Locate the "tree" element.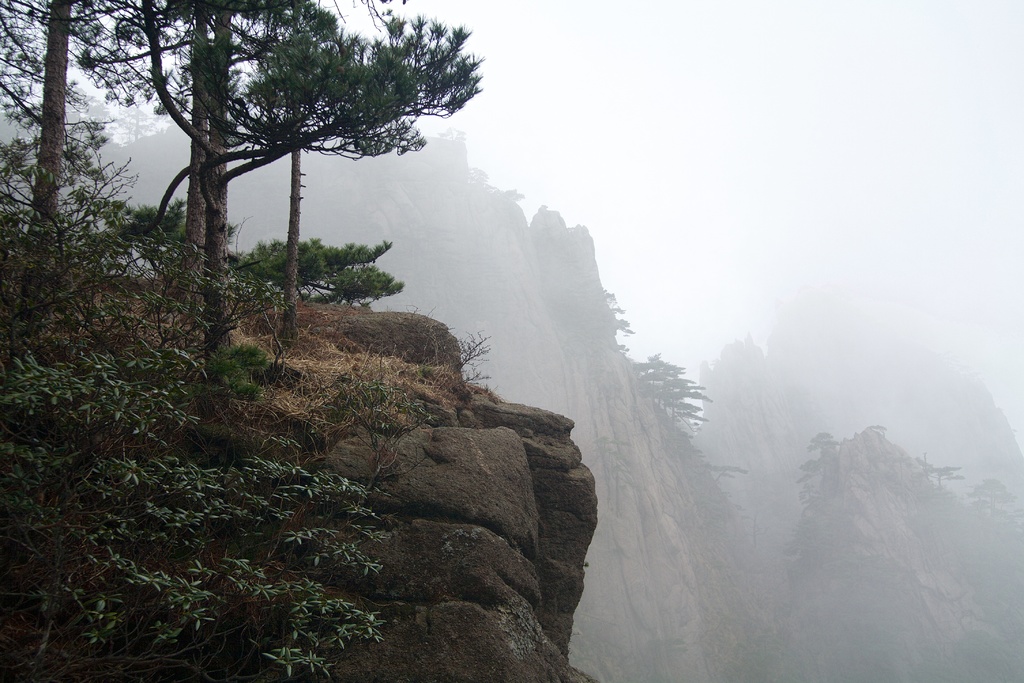
Element bbox: bbox(0, 0, 487, 682).
